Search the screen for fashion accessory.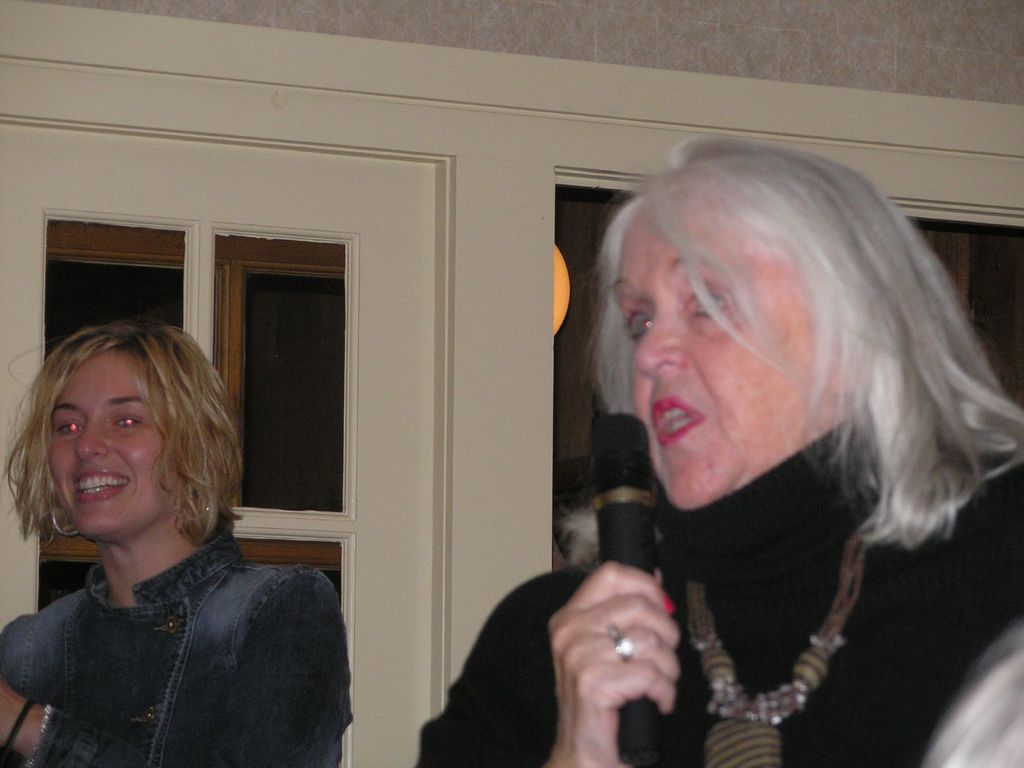
Found at locate(678, 516, 876, 767).
